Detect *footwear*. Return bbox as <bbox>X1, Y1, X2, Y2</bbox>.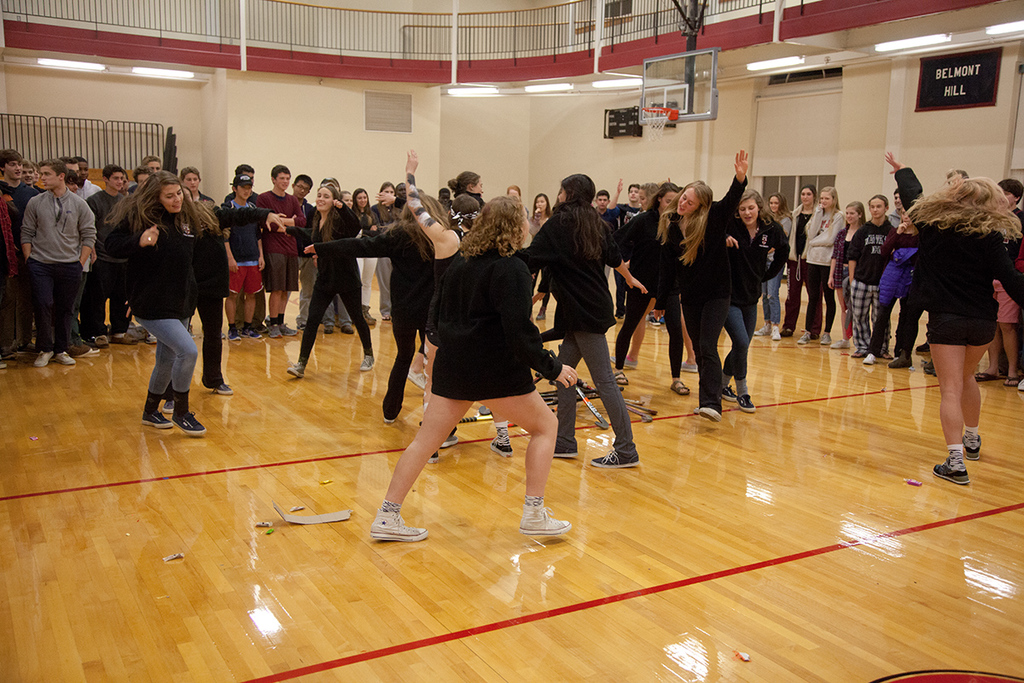
<bbox>524, 499, 574, 534</bbox>.
